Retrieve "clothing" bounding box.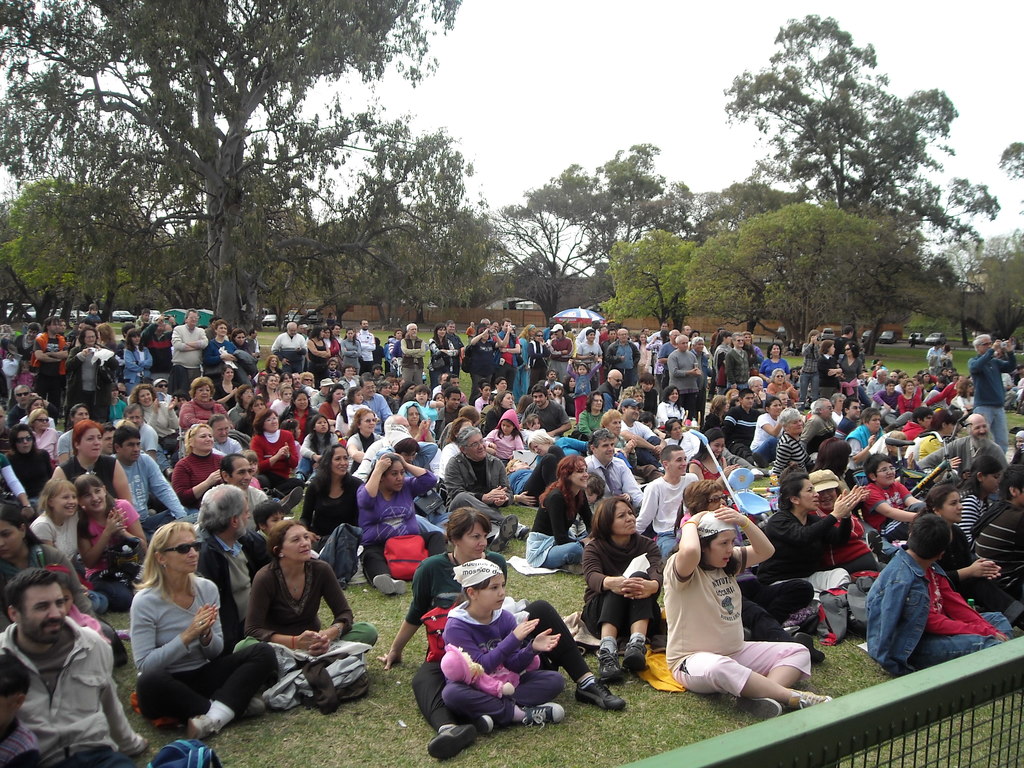
Bounding box: 696 348 714 410.
